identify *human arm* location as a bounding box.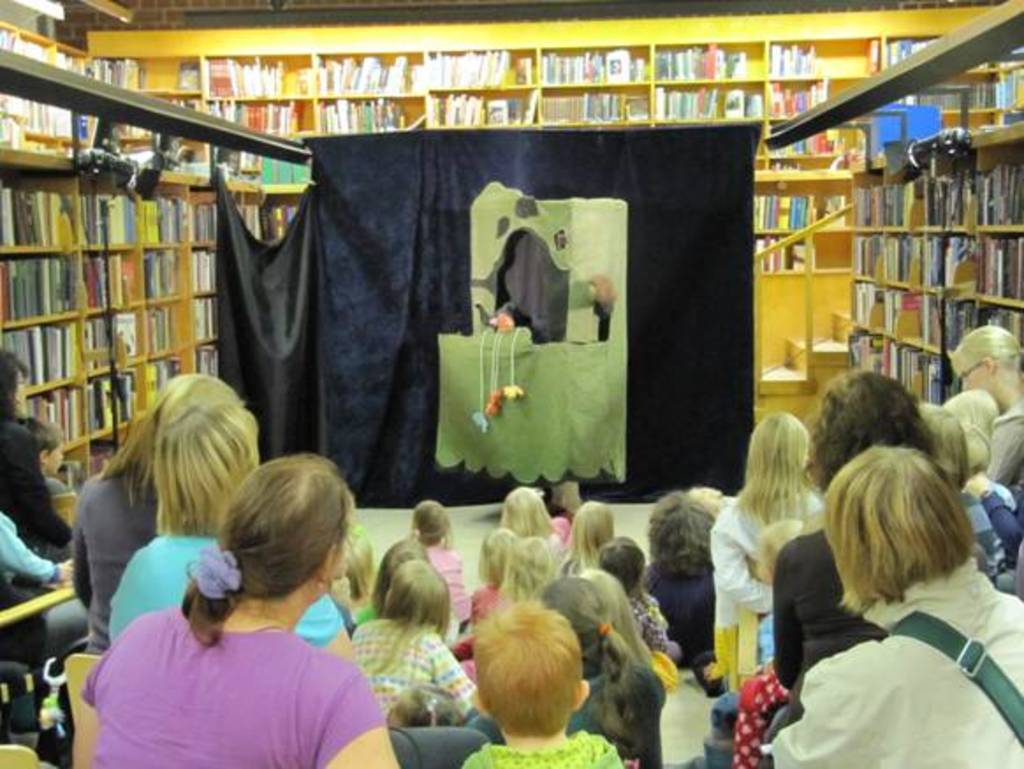
region(987, 412, 1022, 482).
